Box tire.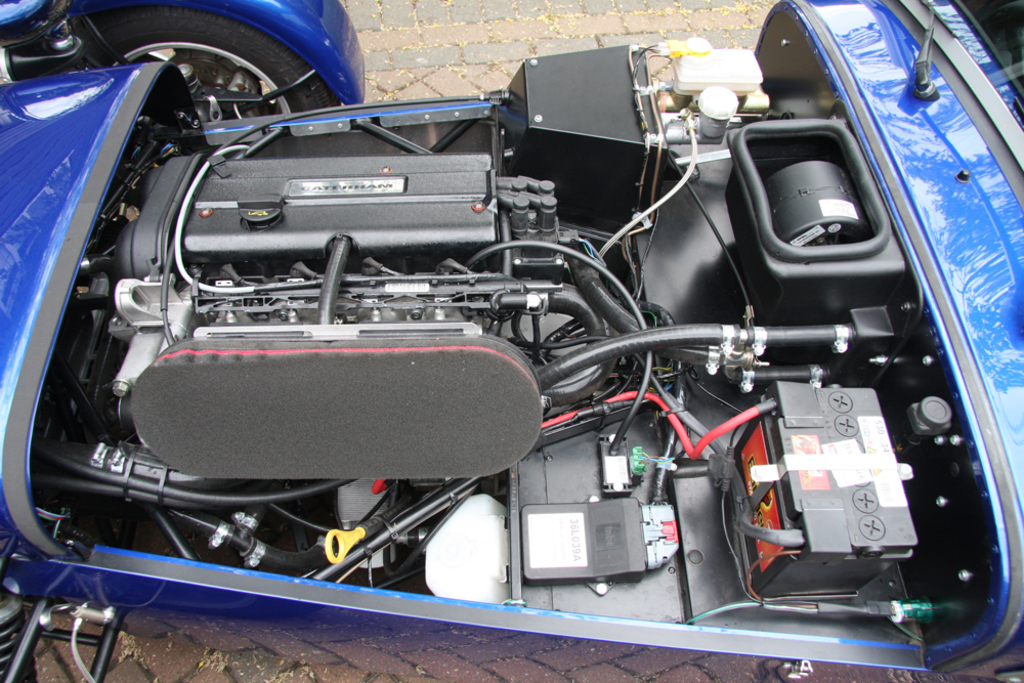
x1=50 y1=6 x2=365 y2=123.
